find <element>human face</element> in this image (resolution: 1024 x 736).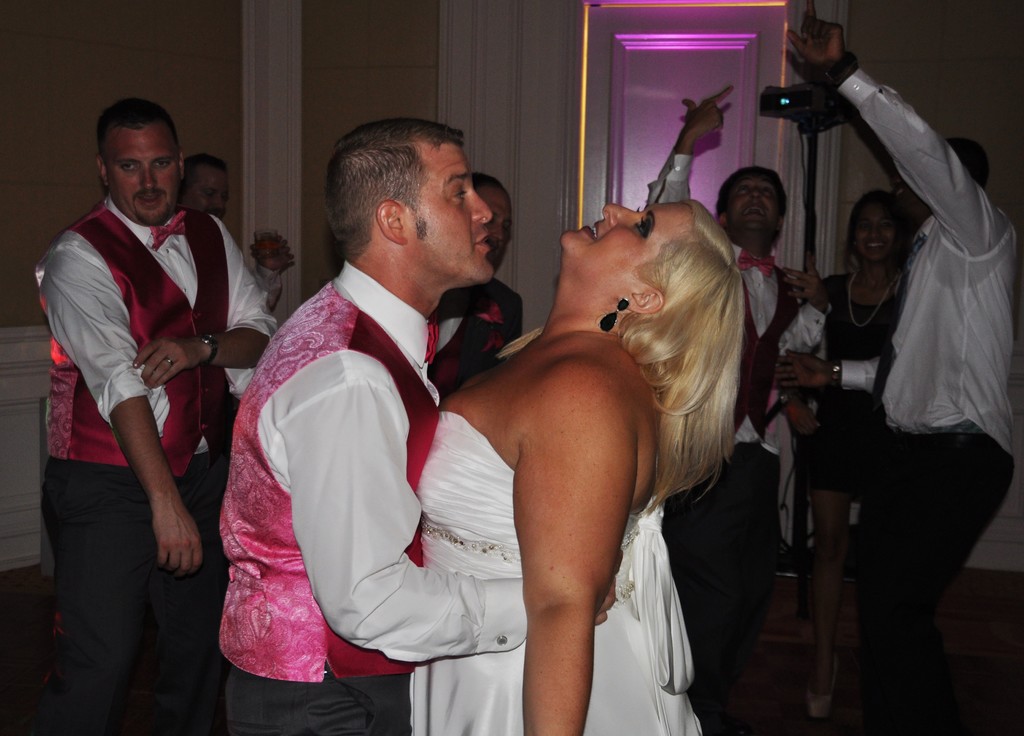
bbox(486, 186, 513, 252).
